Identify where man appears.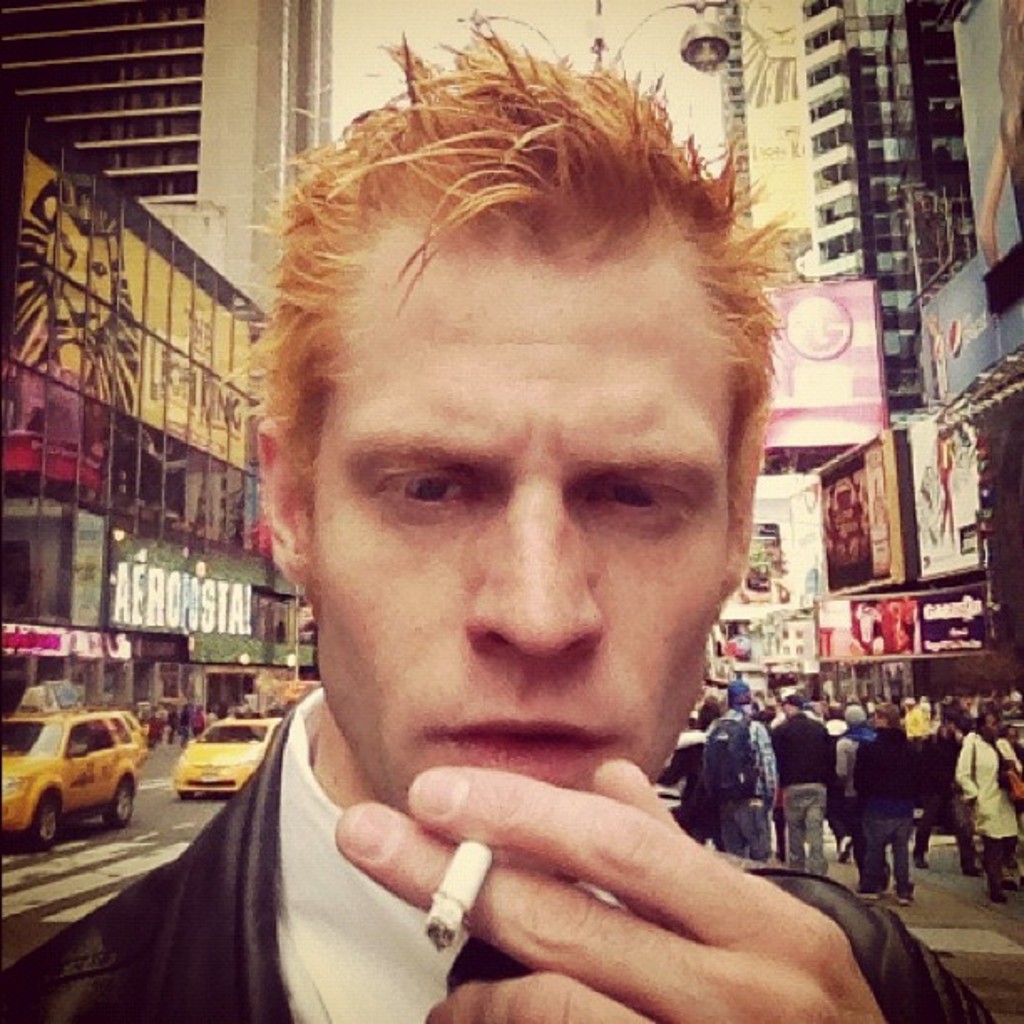
Appears at left=704, top=686, right=776, bottom=858.
